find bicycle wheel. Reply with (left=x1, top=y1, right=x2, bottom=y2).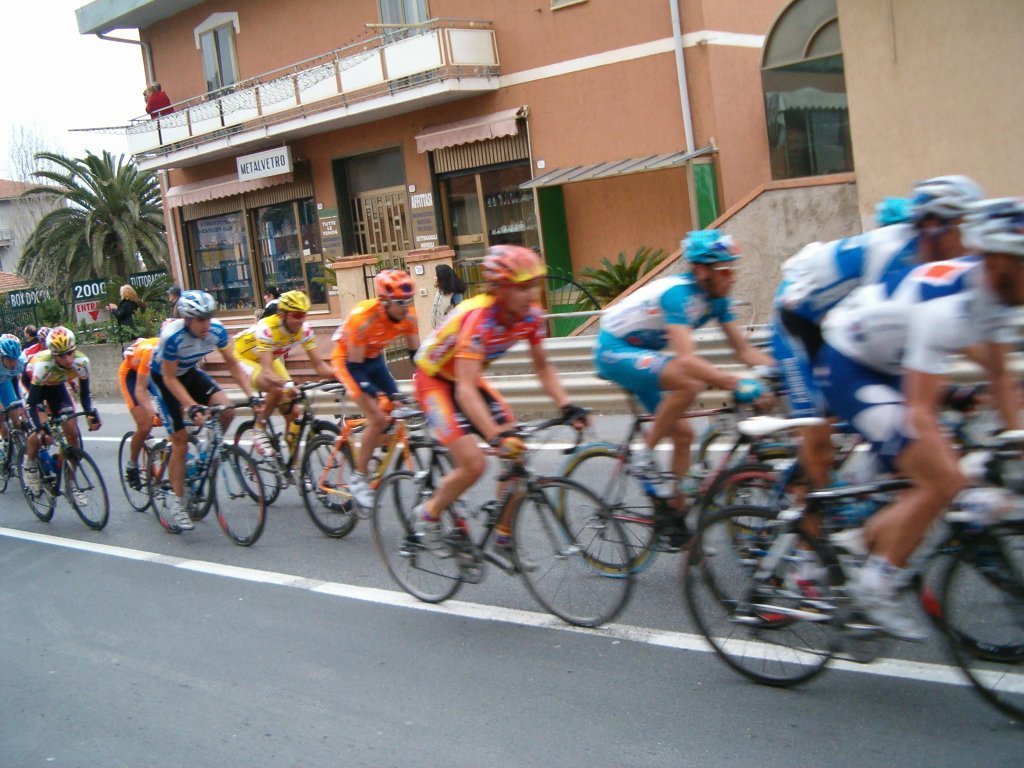
(left=206, top=445, right=267, bottom=543).
